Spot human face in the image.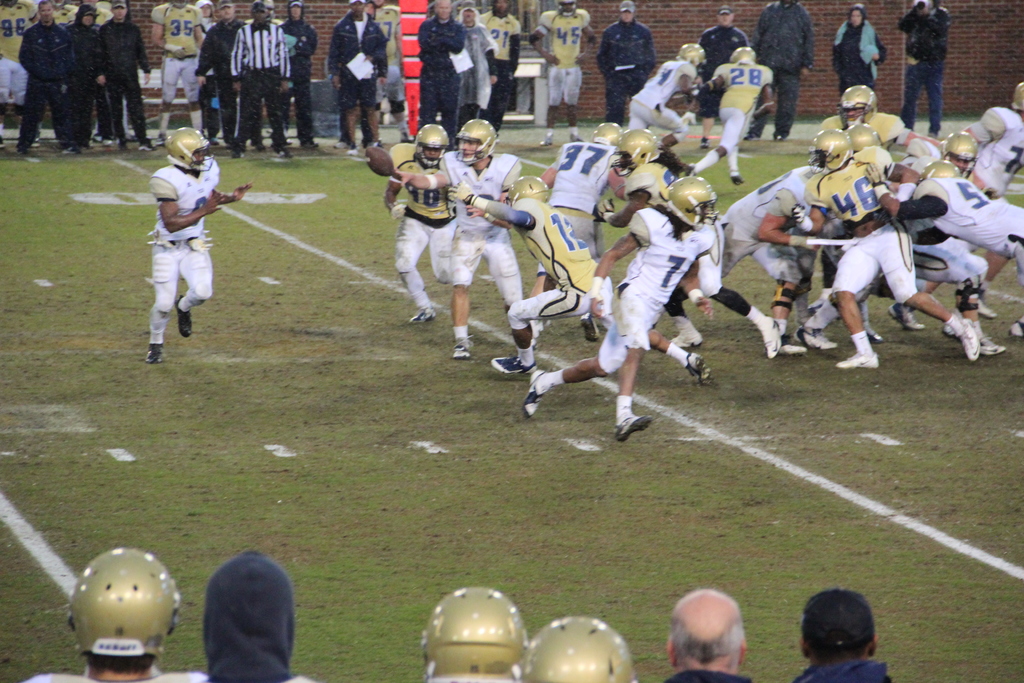
human face found at [x1=460, y1=140, x2=483, y2=163].
